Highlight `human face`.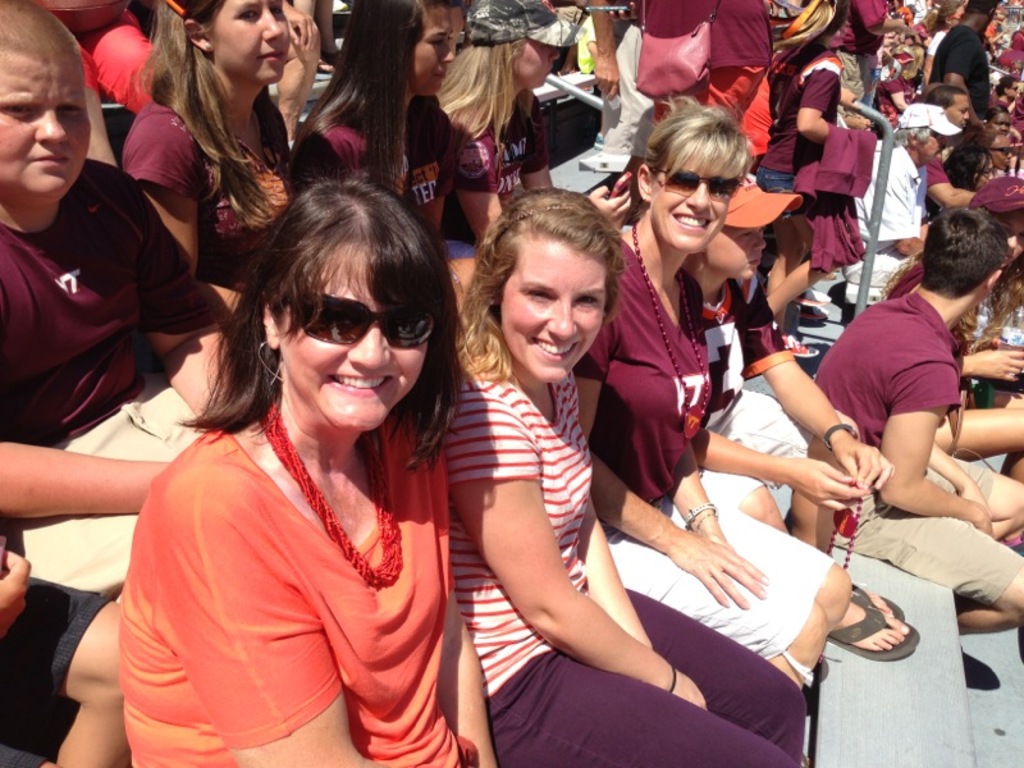
Highlighted region: BBox(511, 41, 558, 86).
